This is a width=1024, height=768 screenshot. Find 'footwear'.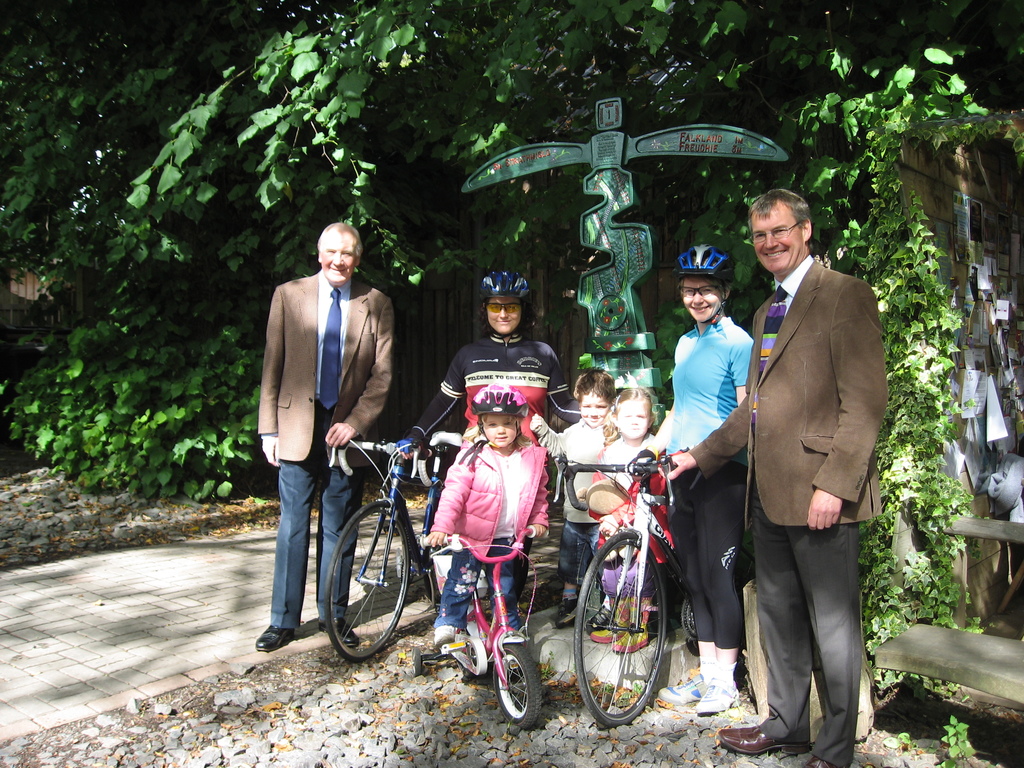
Bounding box: box(716, 721, 811, 756).
